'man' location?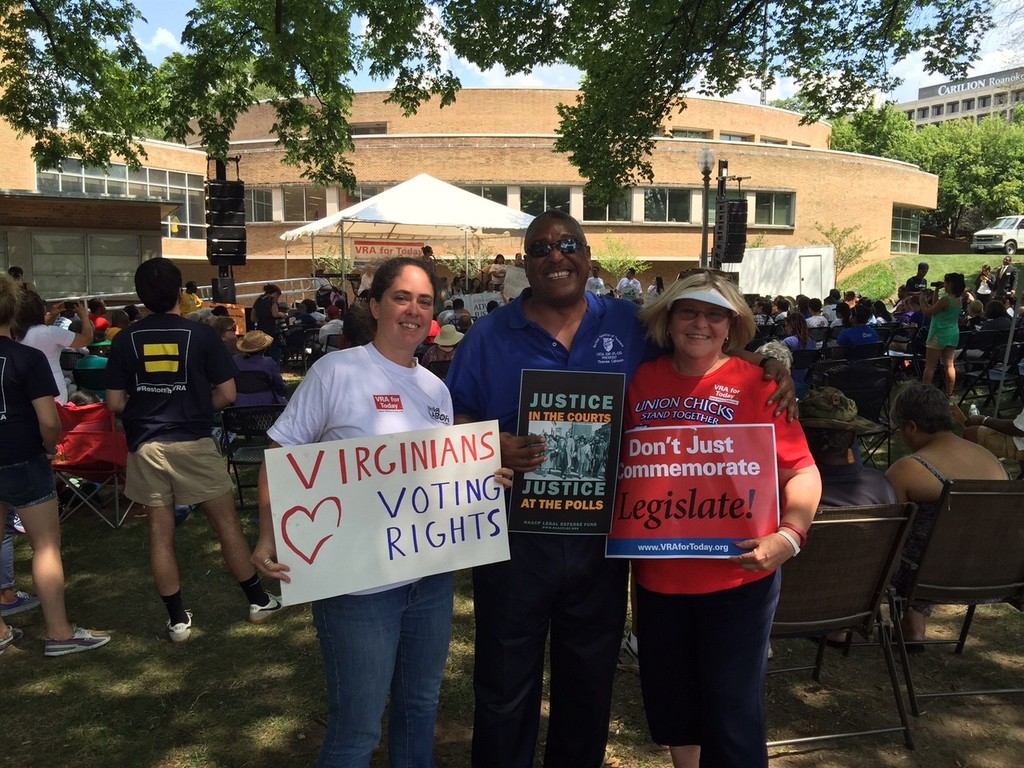
<box>447,210,800,767</box>
